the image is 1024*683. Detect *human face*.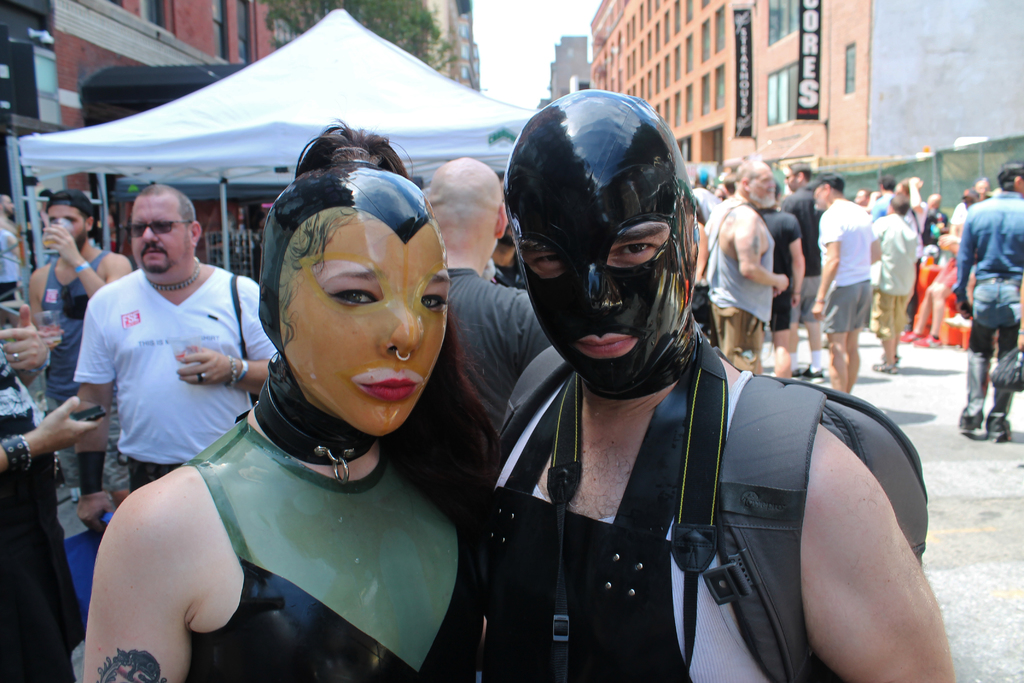
Detection: (x1=755, y1=165, x2=774, y2=207).
